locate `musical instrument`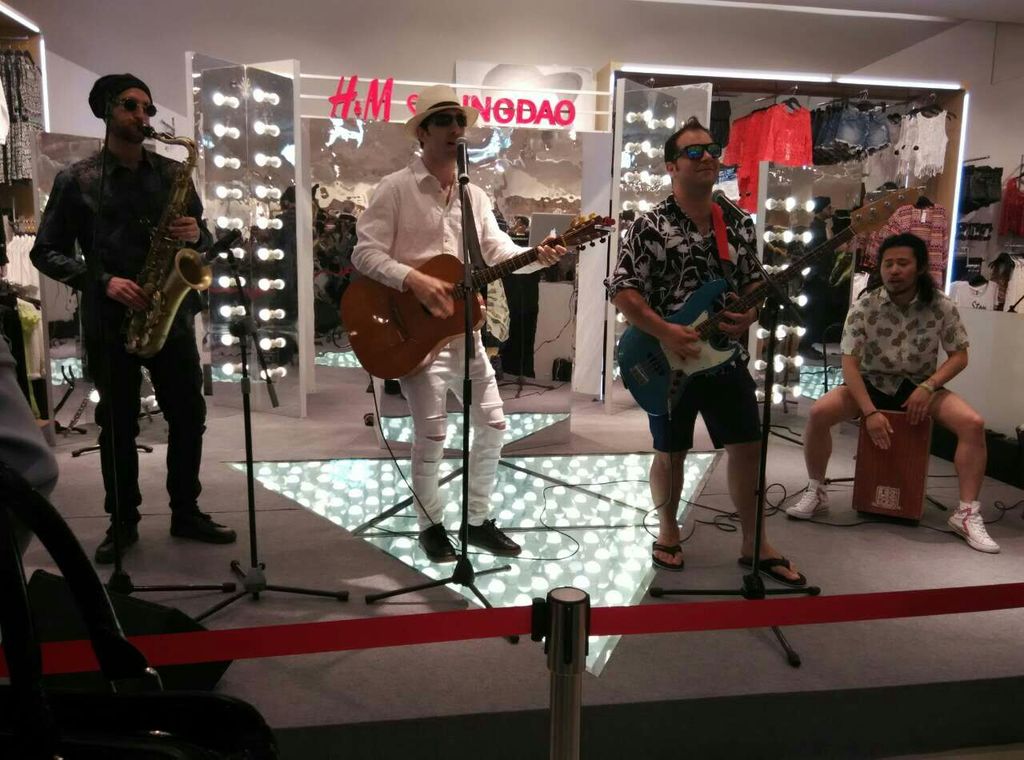
{"x1": 338, "y1": 209, "x2": 619, "y2": 381}
